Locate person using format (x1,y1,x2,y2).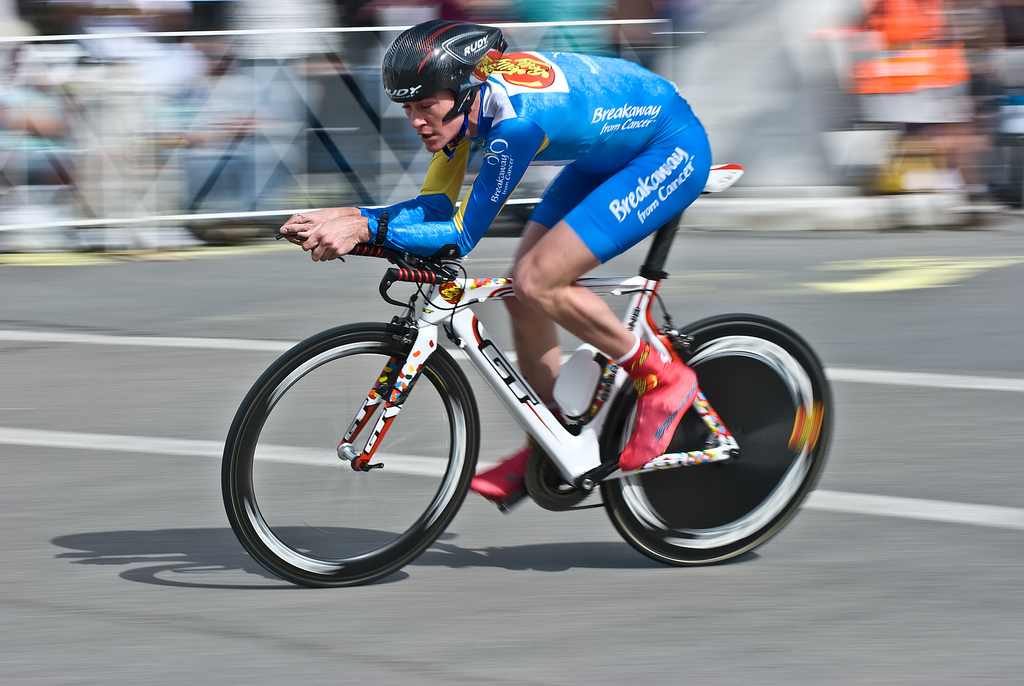
(298,64,734,379).
